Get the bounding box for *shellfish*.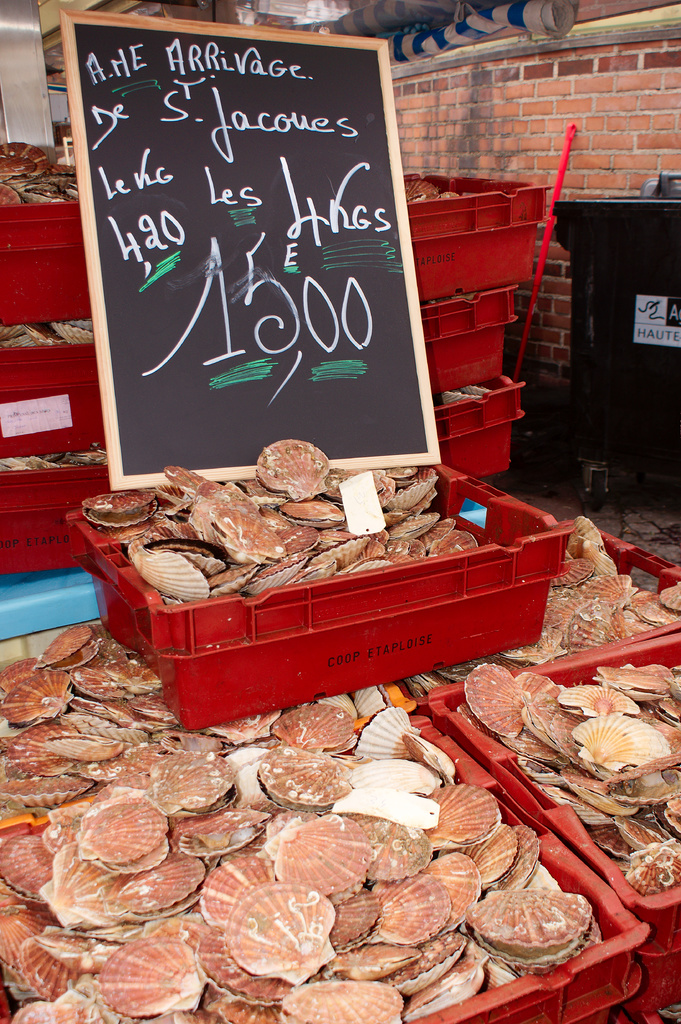
rect(0, 629, 598, 1023).
